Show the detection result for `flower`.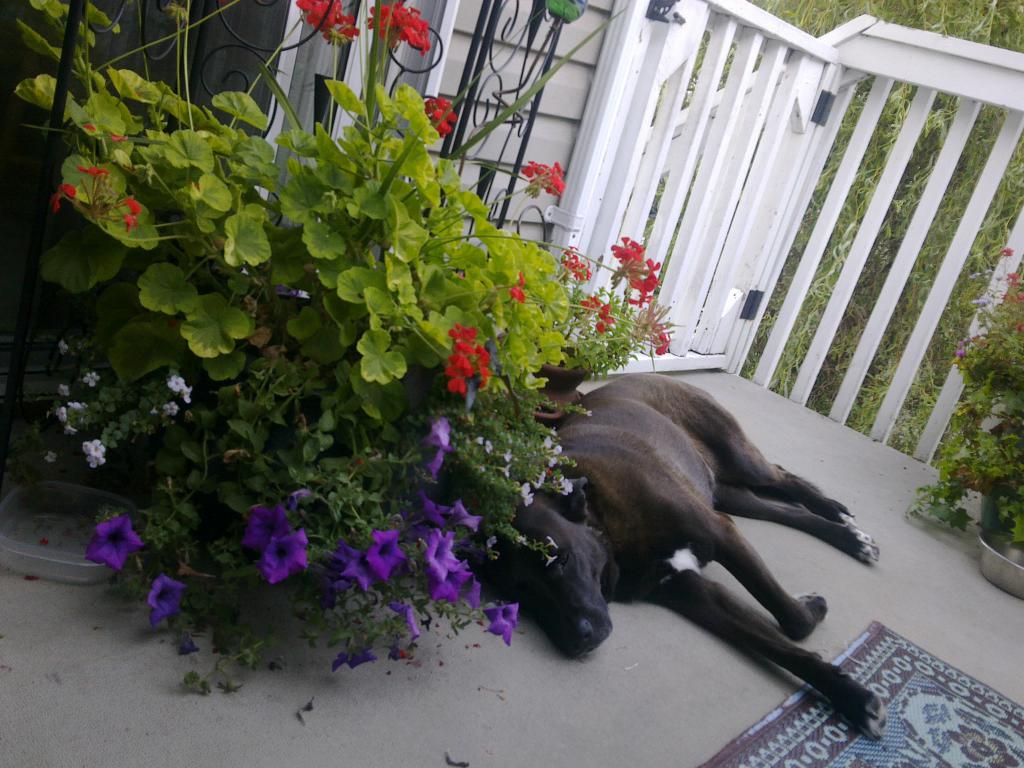
Rect(558, 246, 596, 285).
